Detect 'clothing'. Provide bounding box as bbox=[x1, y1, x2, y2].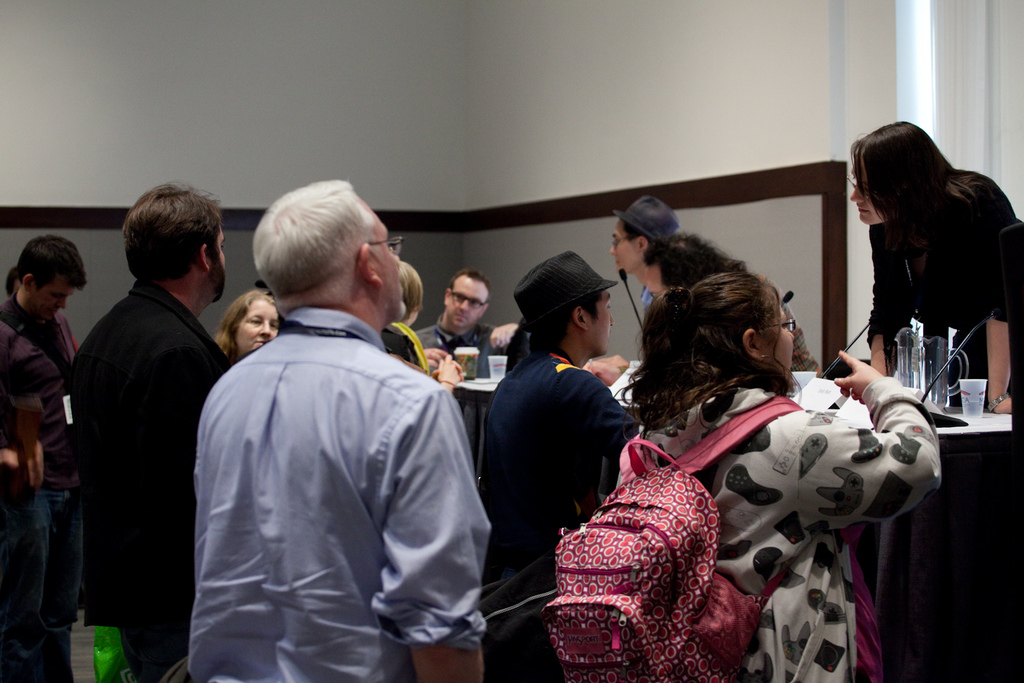
bbox=[63, 279, 239, 682].
